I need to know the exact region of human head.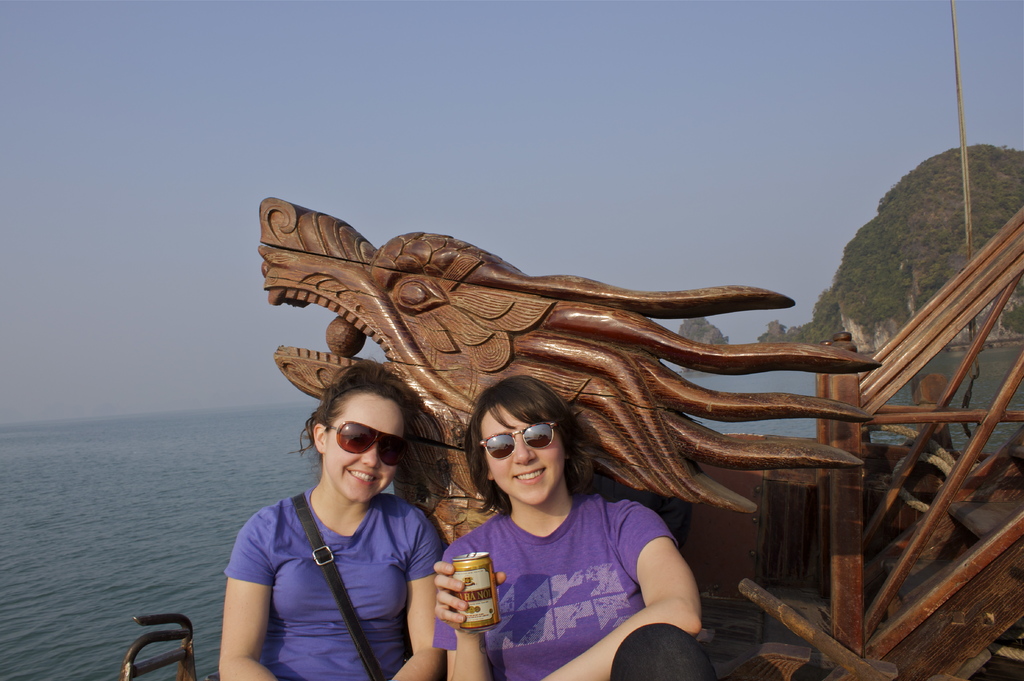
Region: [473,373,600,505].
